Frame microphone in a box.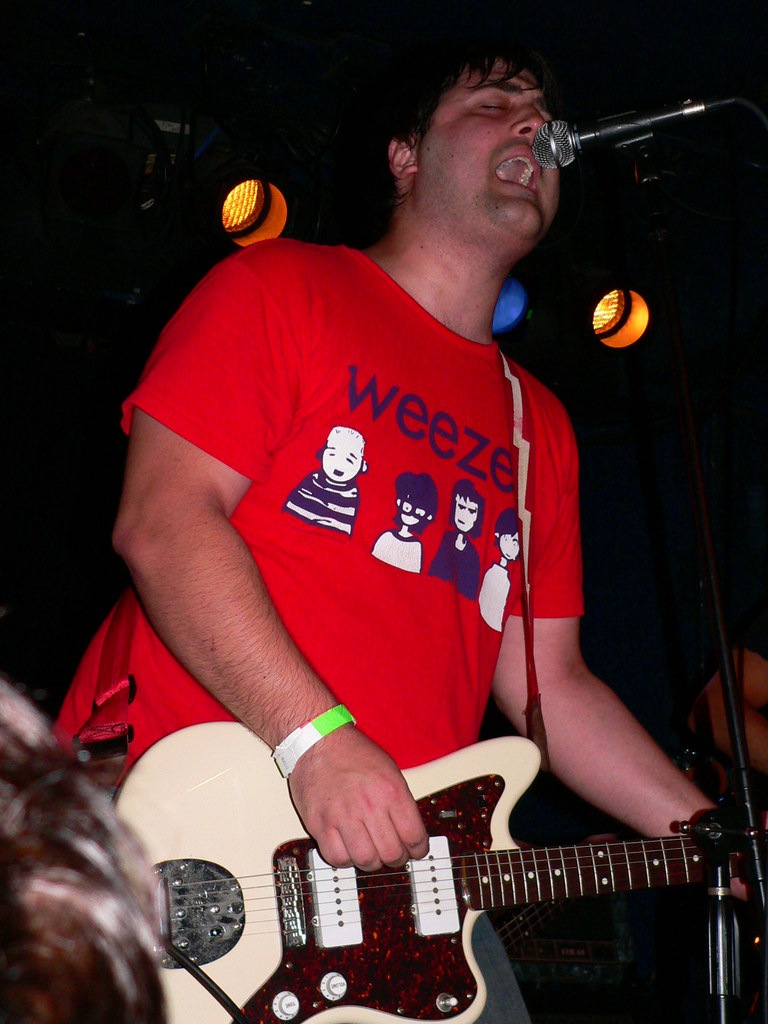
region(529, 97, 751, 166).
